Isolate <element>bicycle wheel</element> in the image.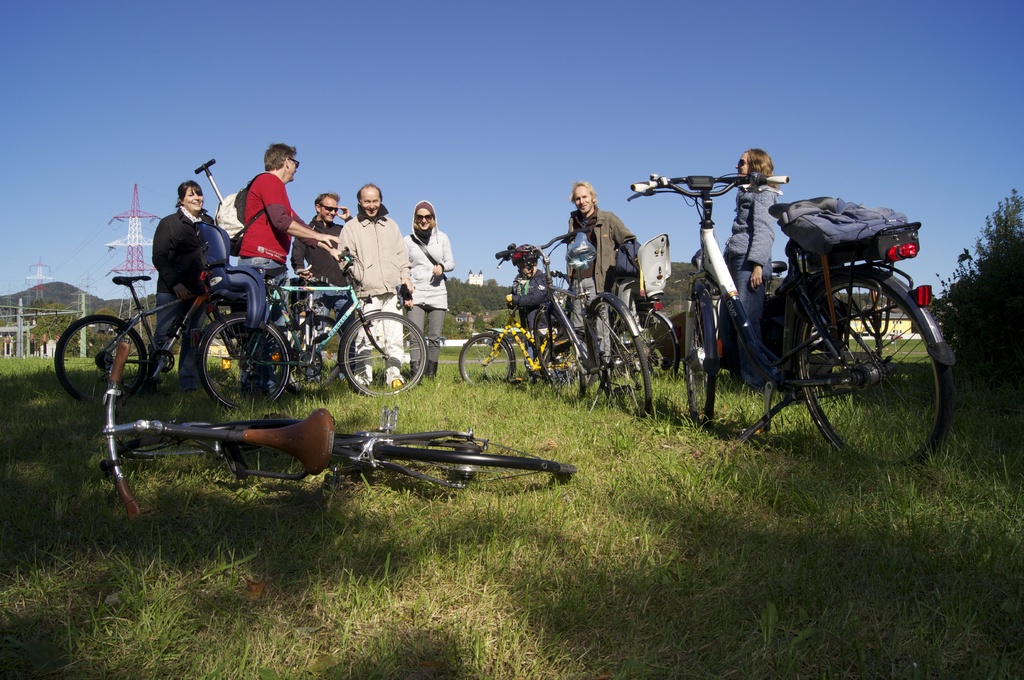
Isolated region: (120,421,314,461).
